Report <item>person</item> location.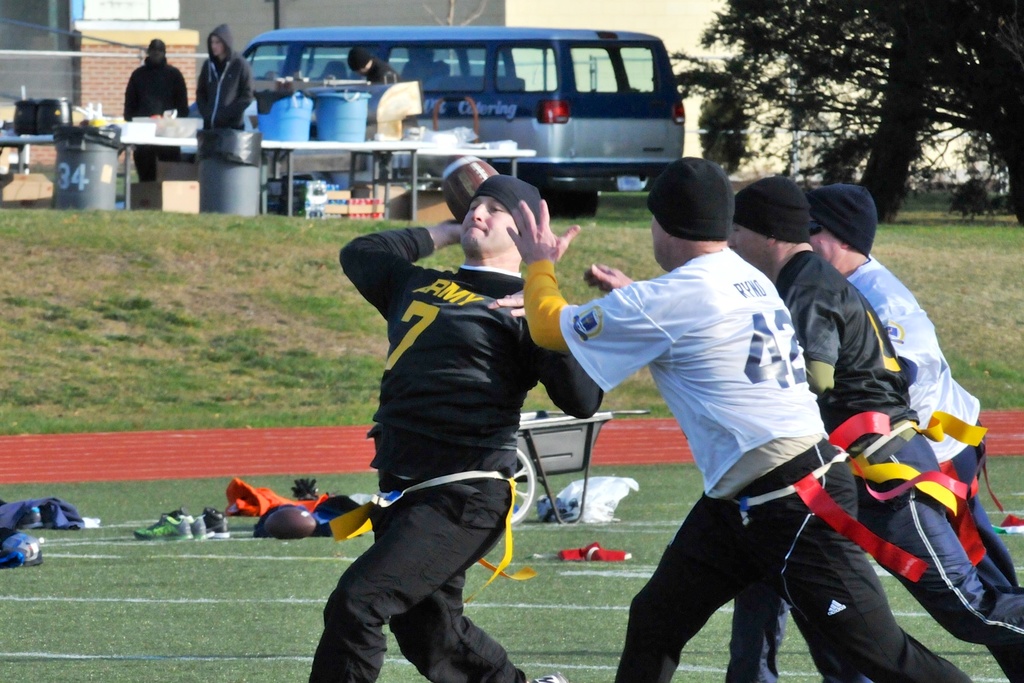
Report: x1=196 y1=21 x2=253 y2=133.
